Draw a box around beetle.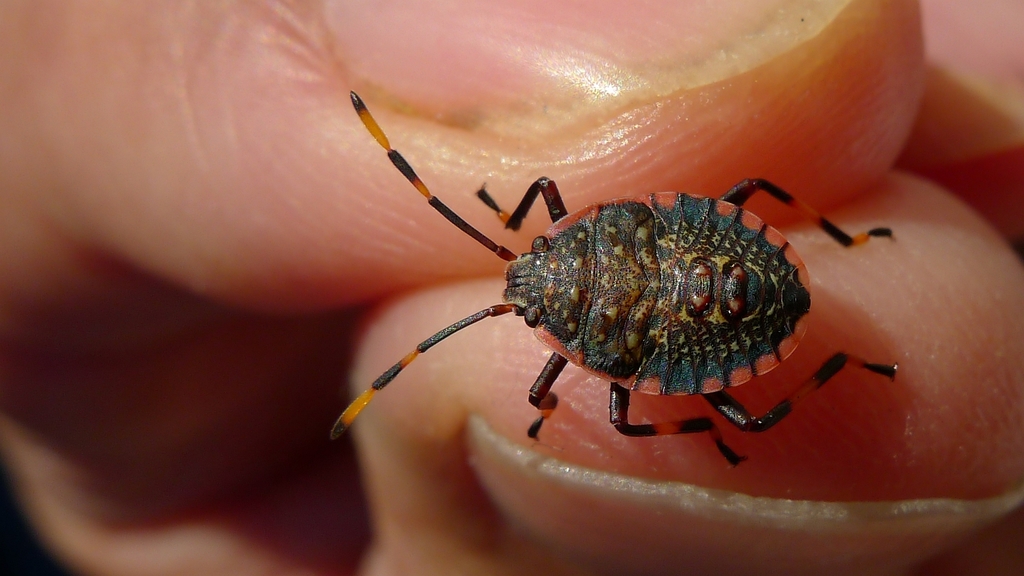
box=[319, 130, 860, 464].
